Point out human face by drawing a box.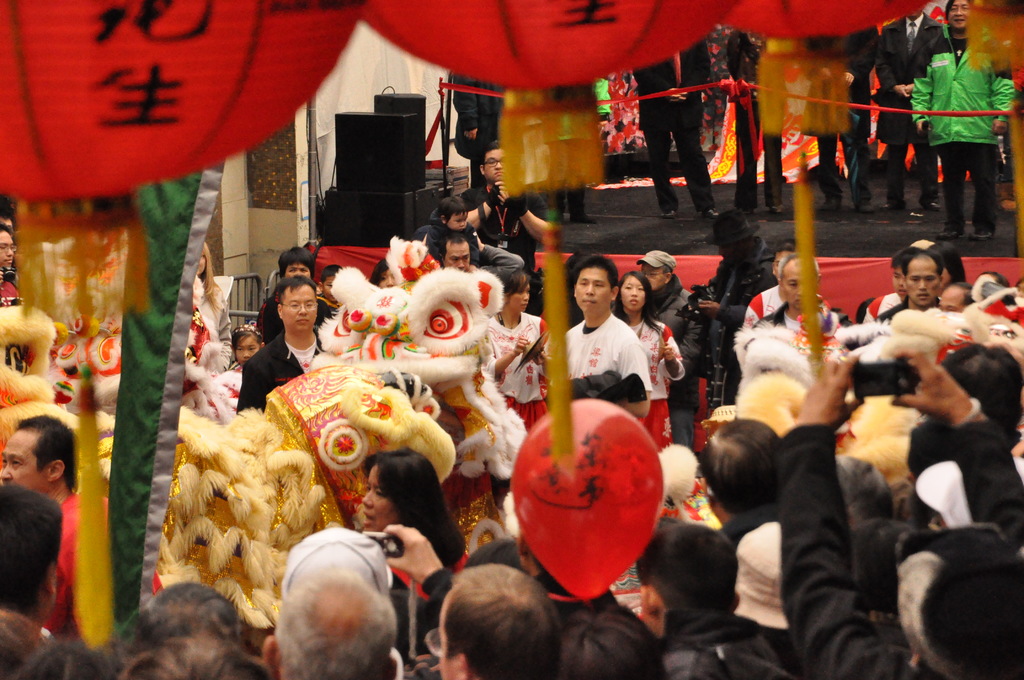
box=[939, 280, 961, 312].
